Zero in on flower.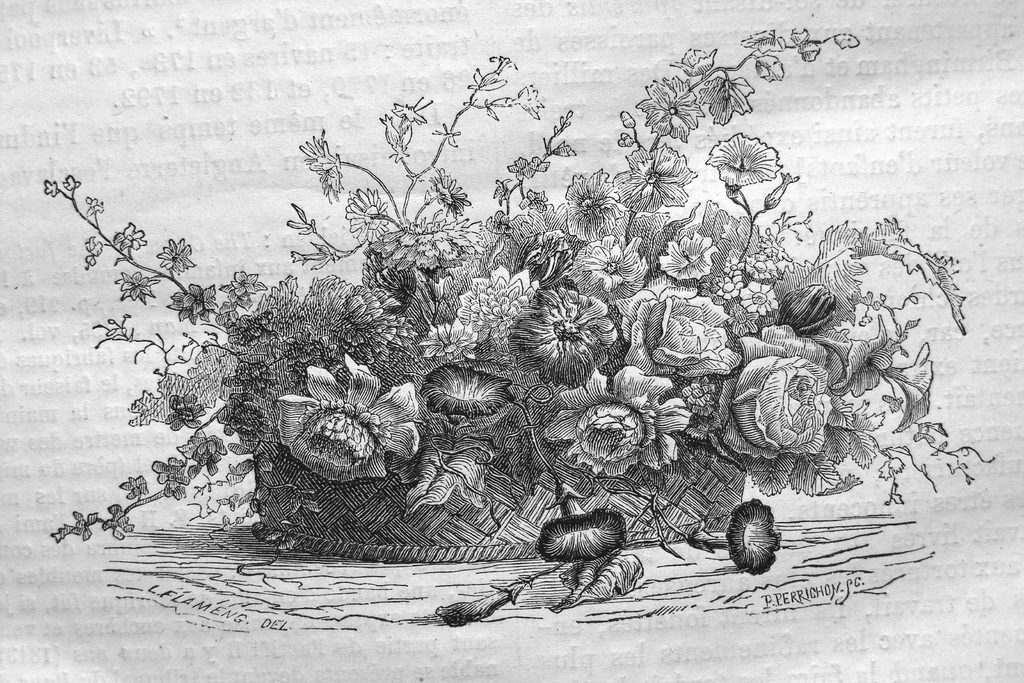
Zeroed in: [left=169, top=278, right=228, bottom=327].
